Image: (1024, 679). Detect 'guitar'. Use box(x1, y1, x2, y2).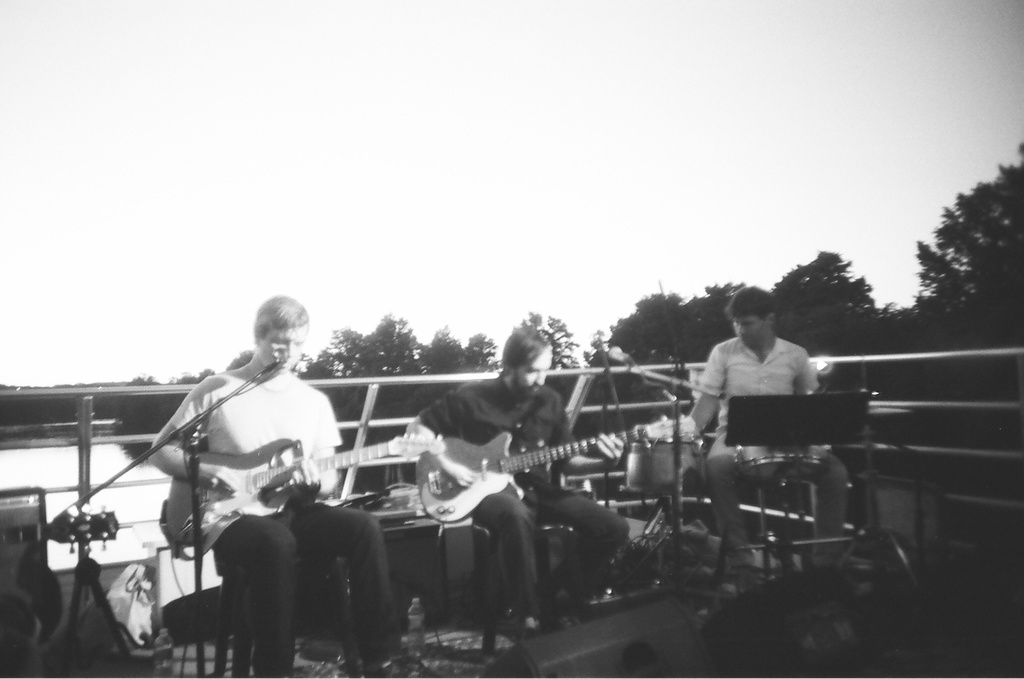
box(155, 434, 407, 561).
